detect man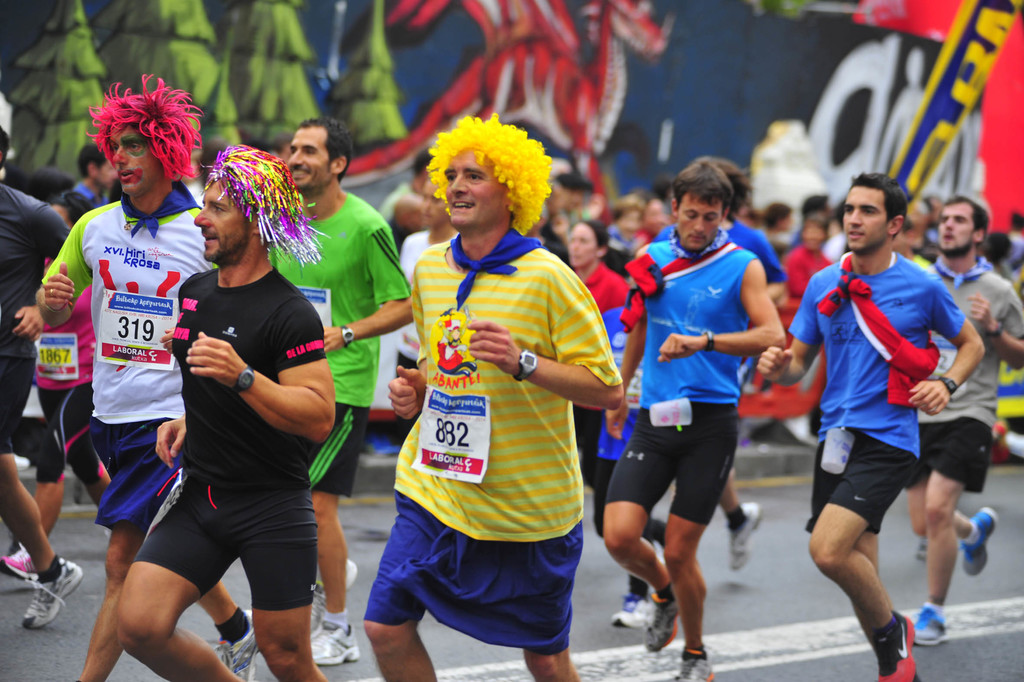
356 106 623 681
